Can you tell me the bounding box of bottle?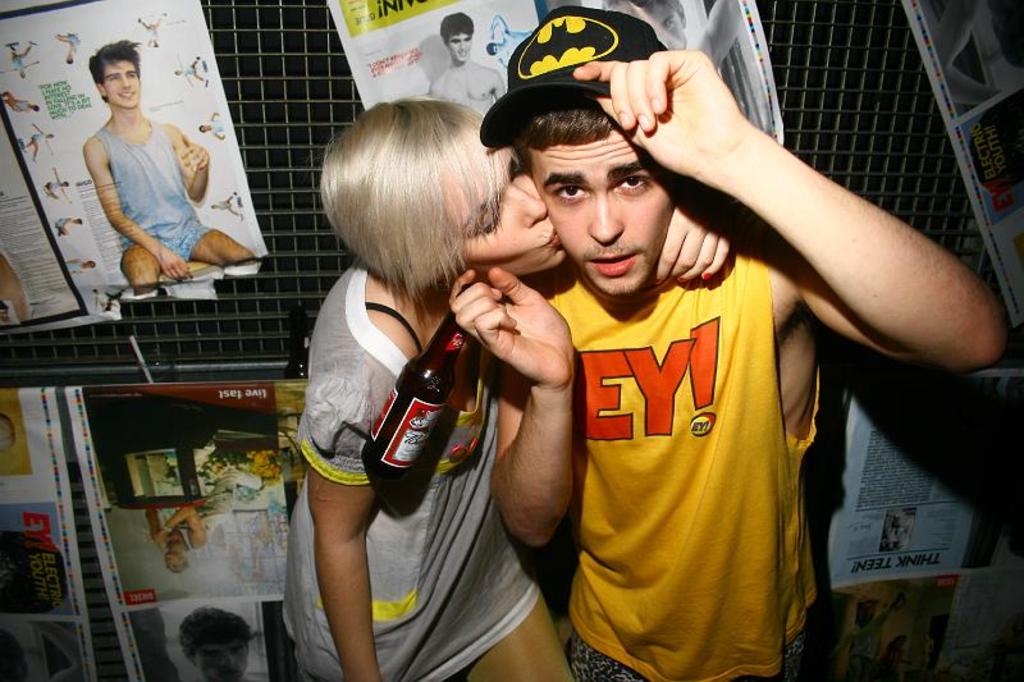
<box>351,299,494,486</box>.
